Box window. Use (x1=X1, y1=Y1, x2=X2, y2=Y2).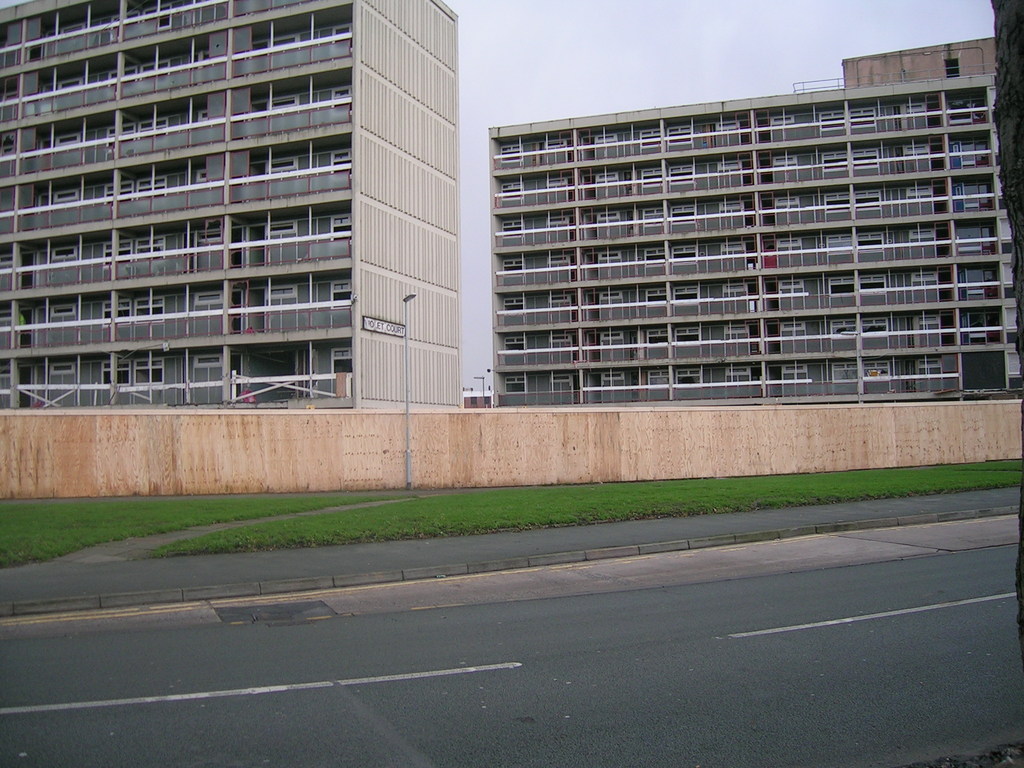
(x1=668, y1=202, x2=694, y2=225).
